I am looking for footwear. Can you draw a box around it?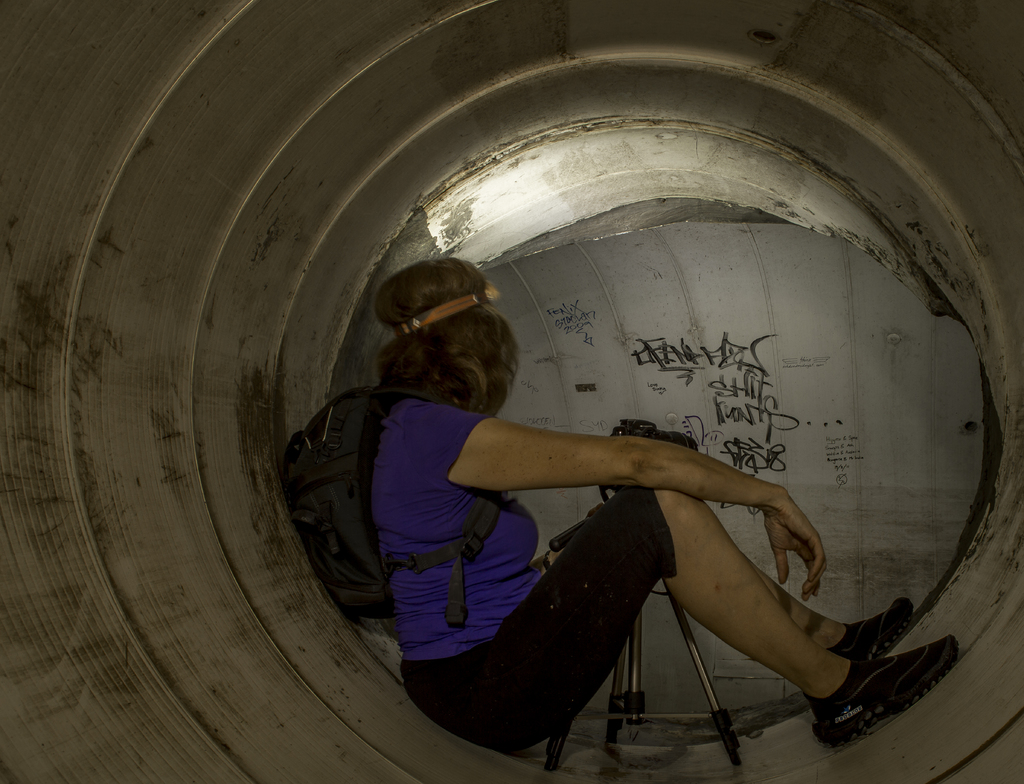
Sure, the bounding box is Rect(812, 627, 960, 749).
